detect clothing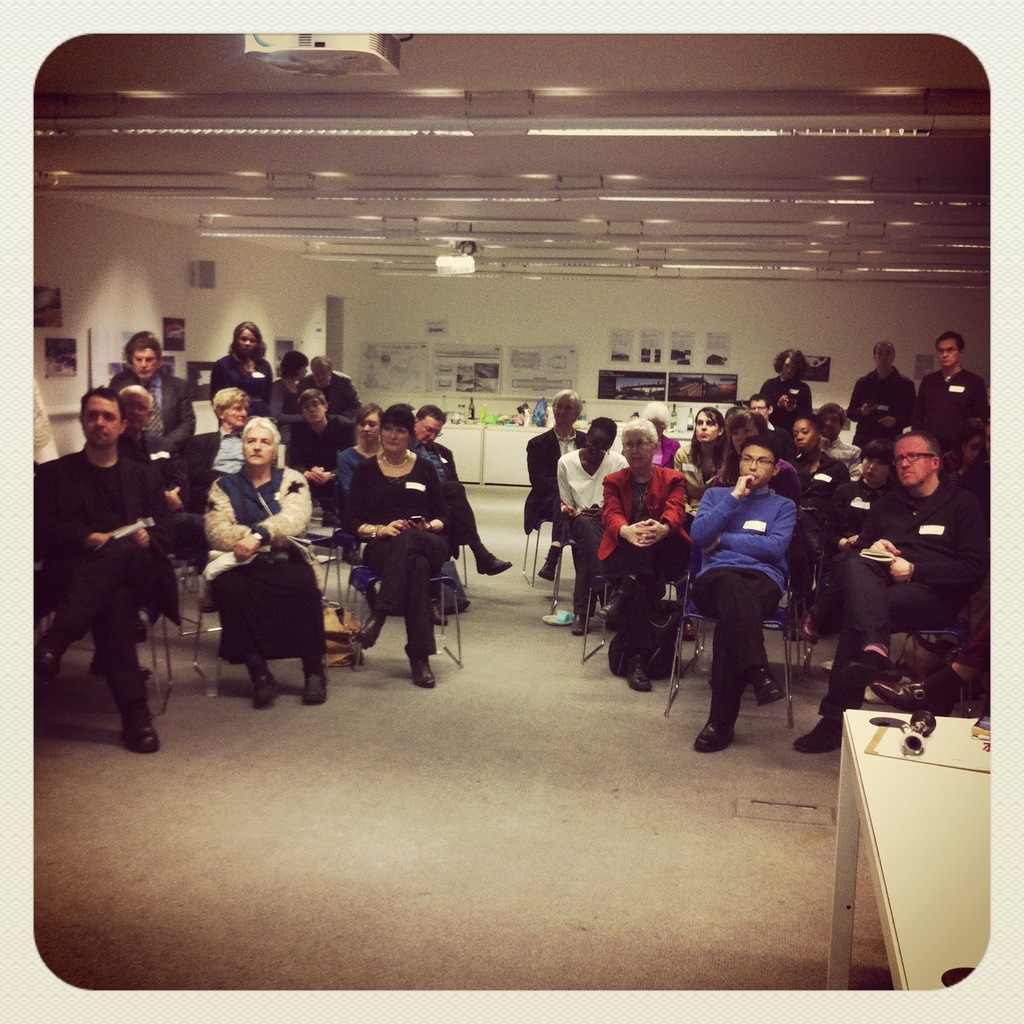
x1=347, y1=452, x2=449, y2=652
